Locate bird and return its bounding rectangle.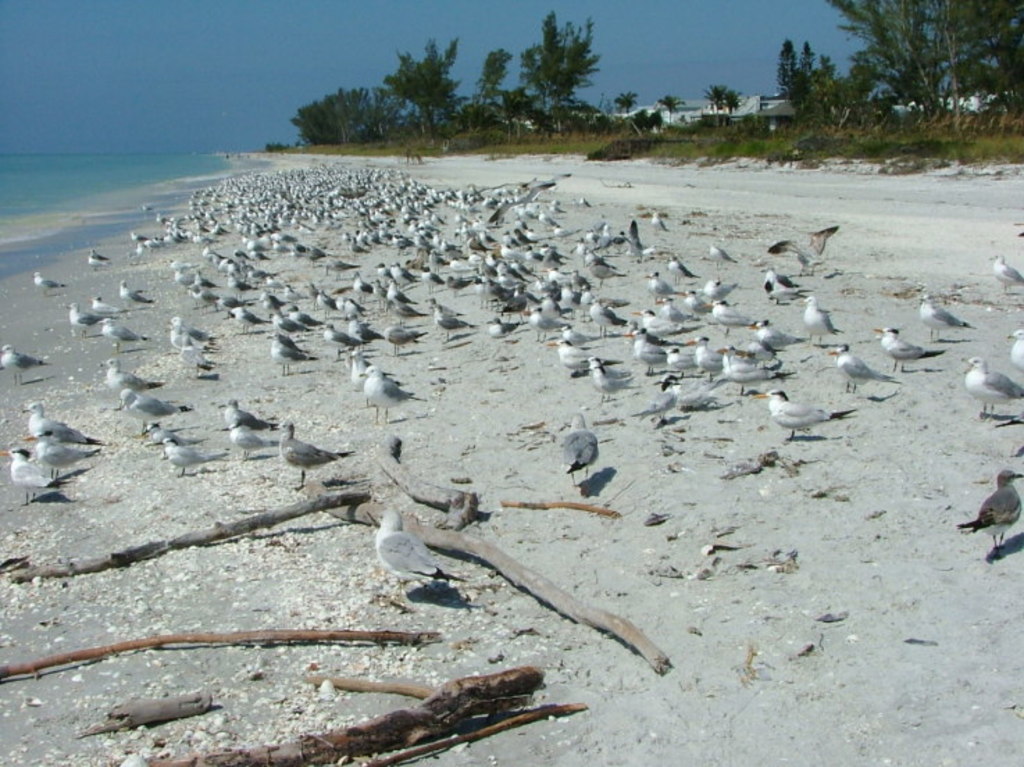
left=139, top=420, right=195, bottom=447.
